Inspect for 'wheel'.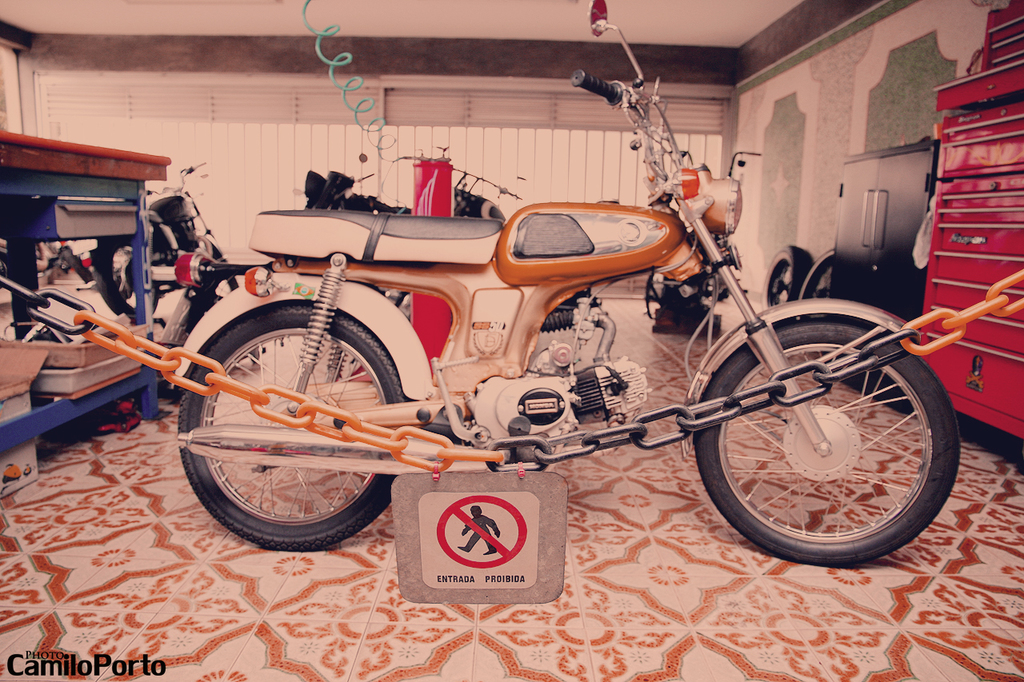
Inspection: bbox=[96, 239, 162, 319].
